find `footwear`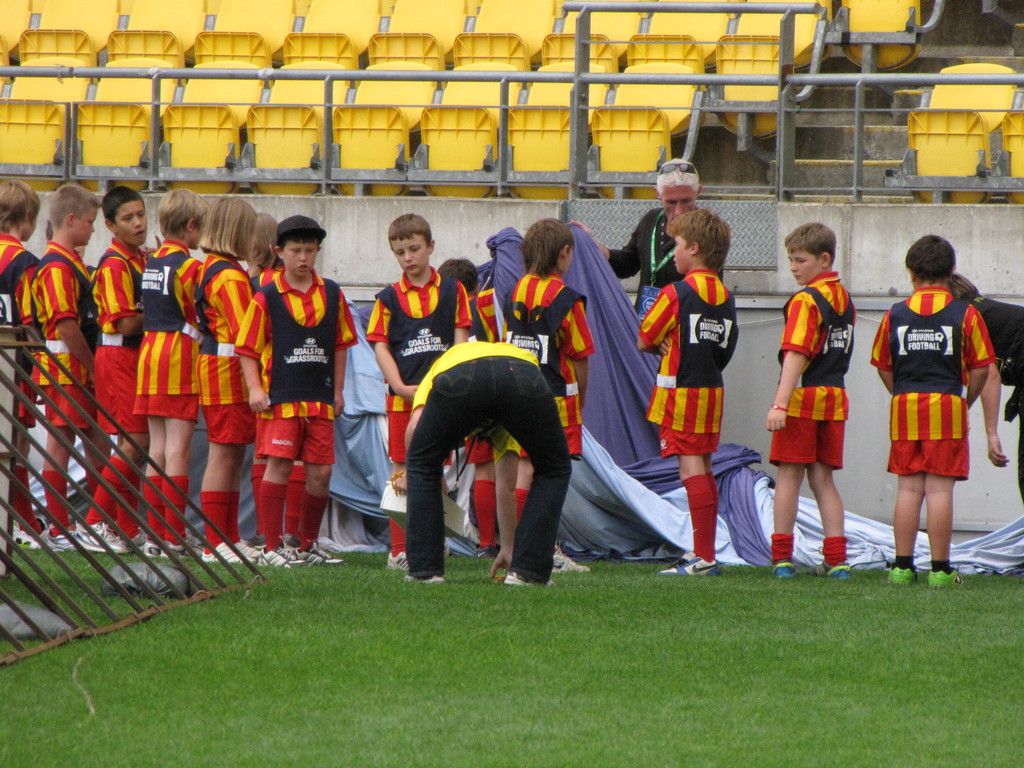
region(407, 565, 456, 596)
